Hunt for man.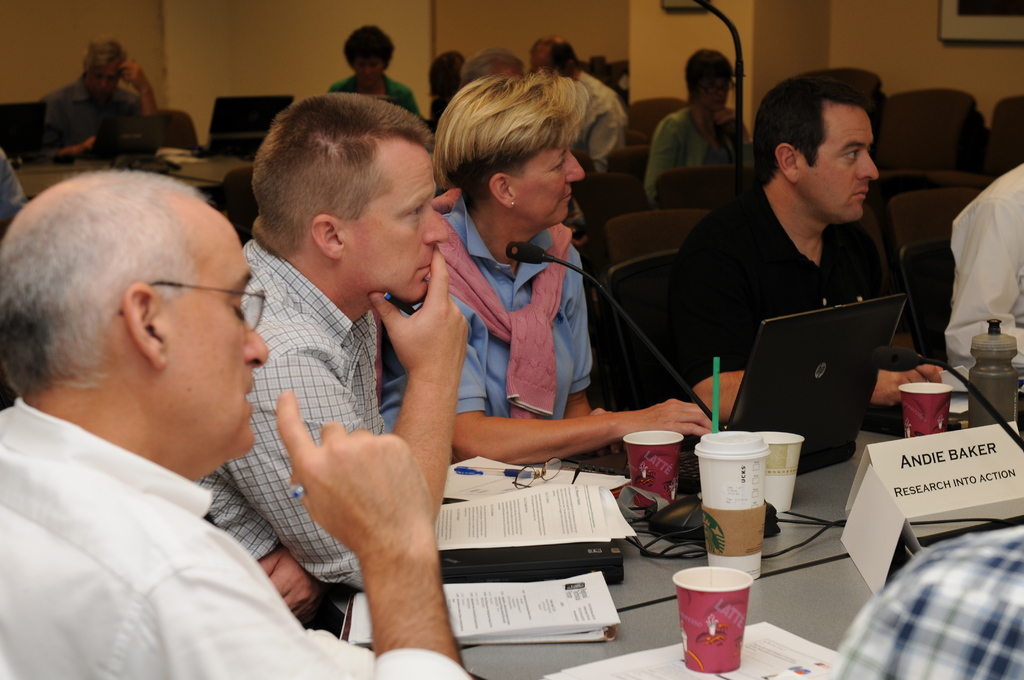
Hunted down at x1=640 y1=89 x2=954 y2=392.
